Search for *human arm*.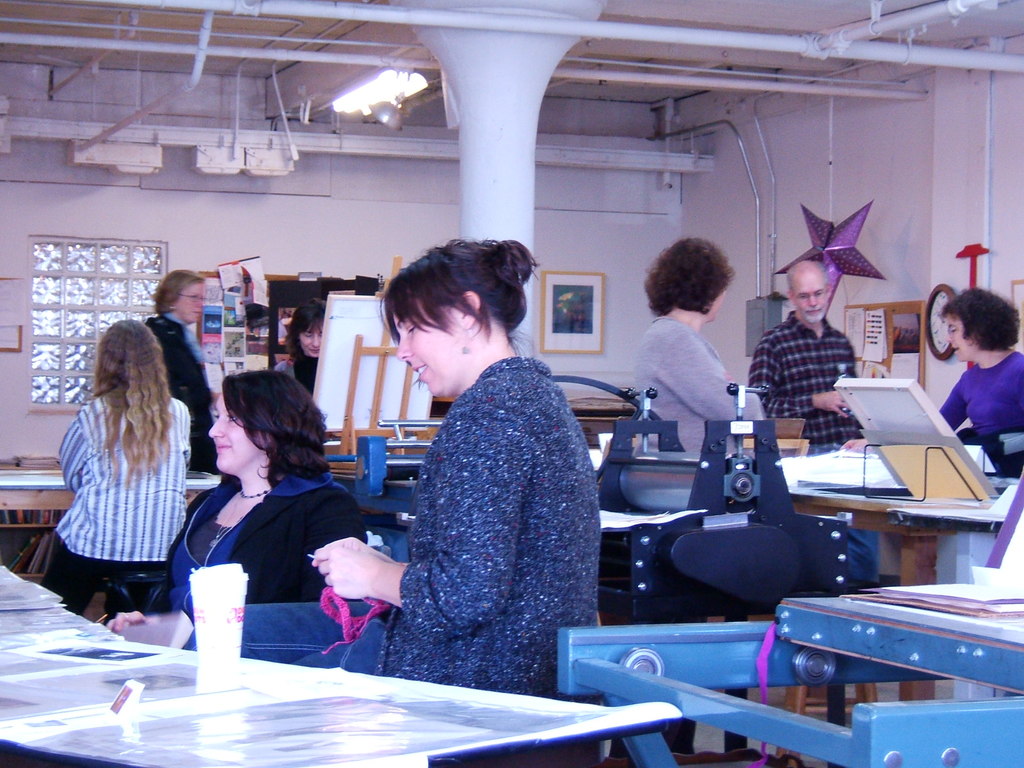
Found at 655:323:745:426.
